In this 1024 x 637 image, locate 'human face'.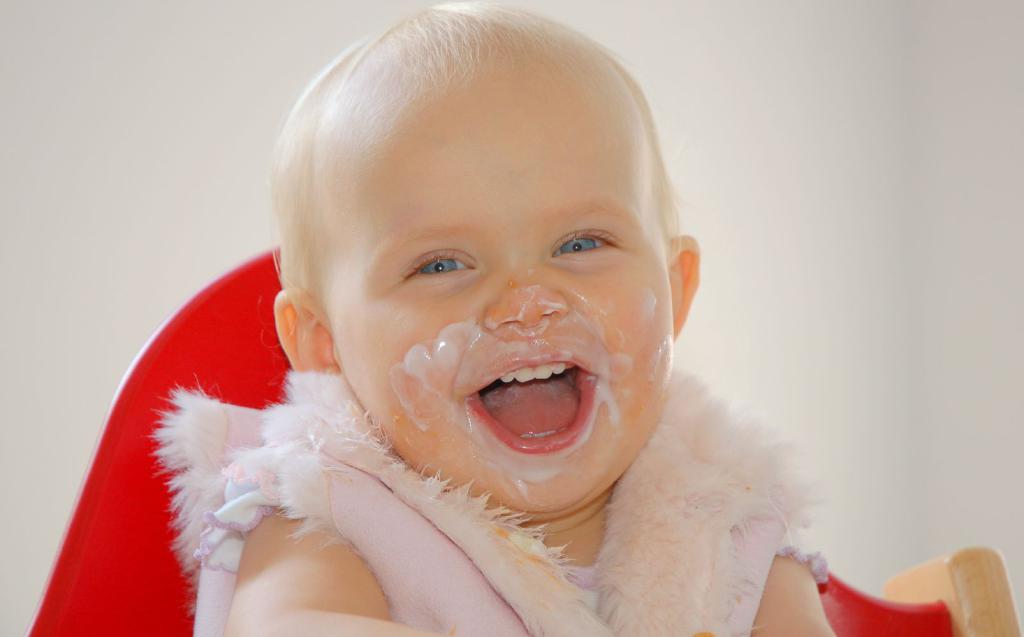
Bounding box: <region>321, 74, 676, 508</region>.
